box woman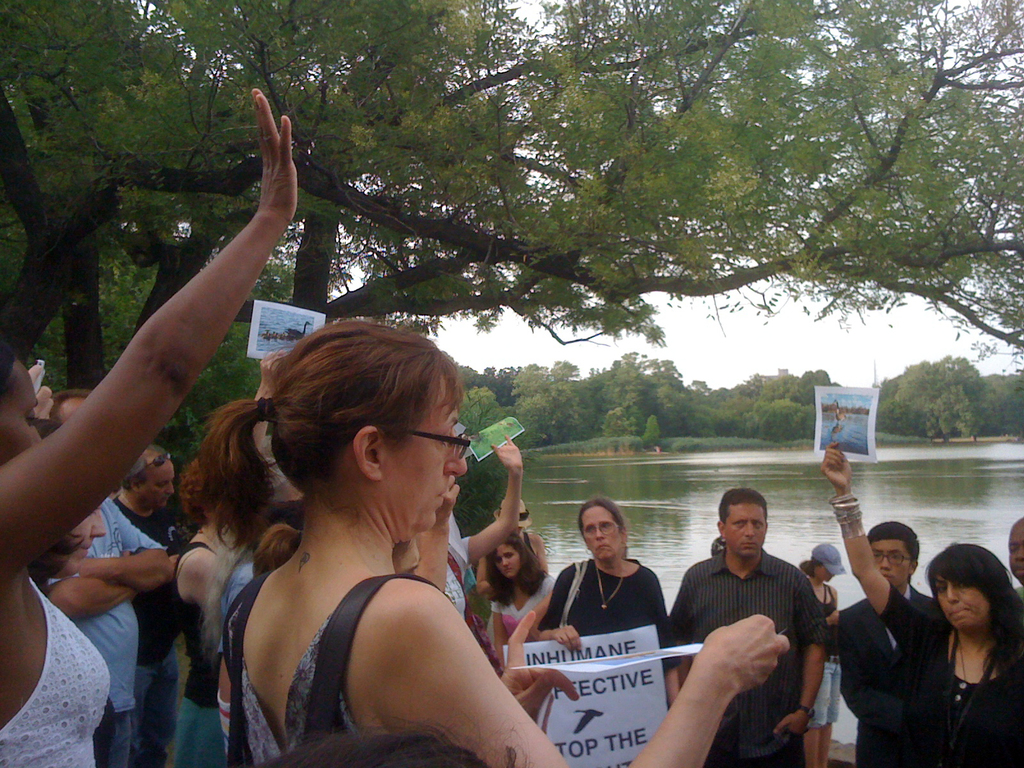
pyautogui.locateOnScreen(490, 537, 559, 671)
